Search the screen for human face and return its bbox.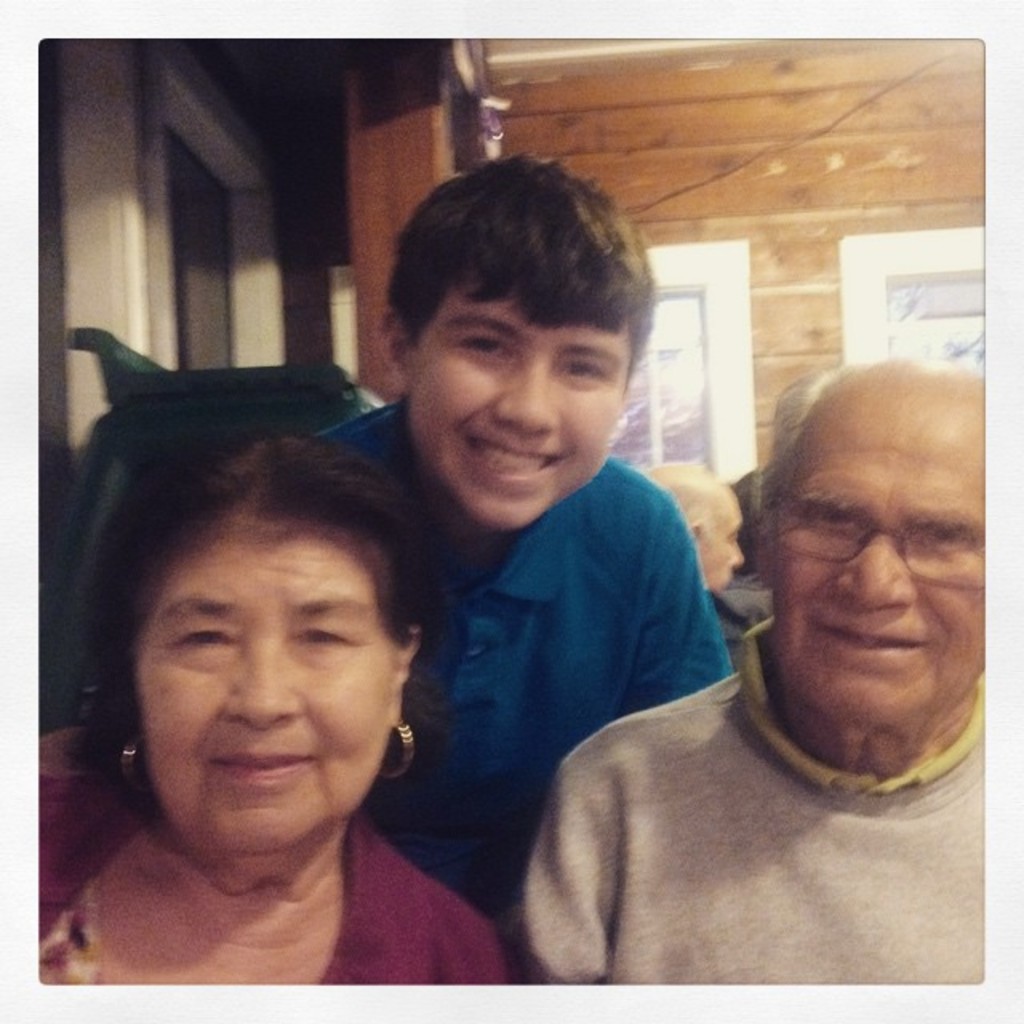
Found: Rect(773, 416, 986, 725).
